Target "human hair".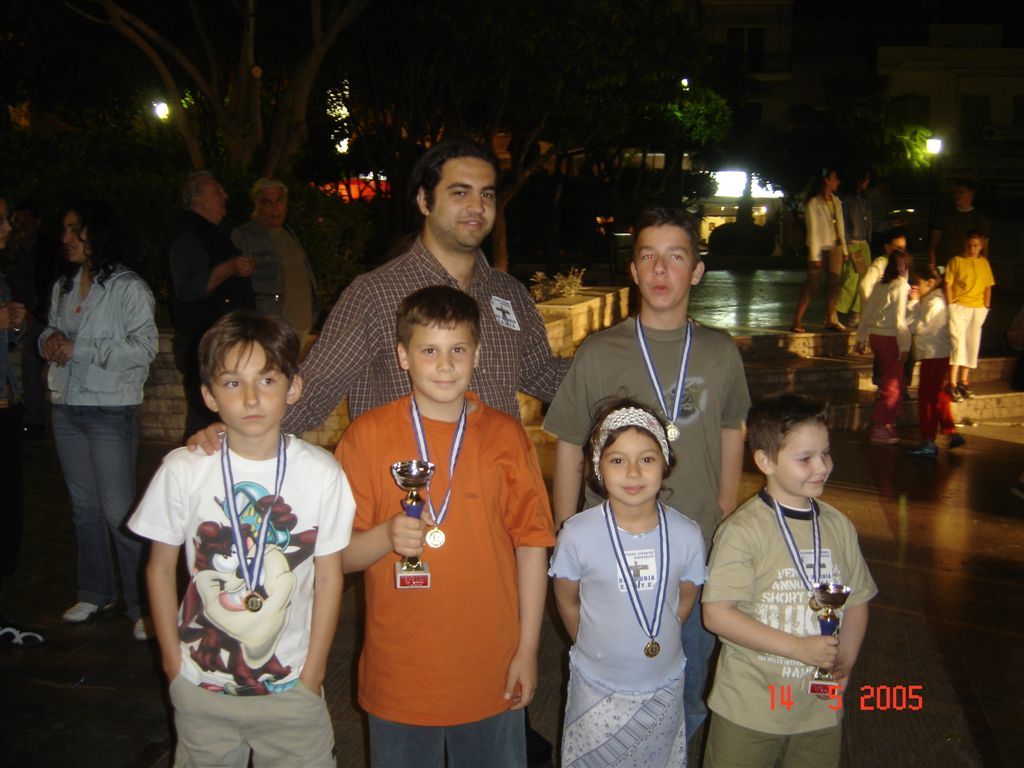
Target region: region(412, 137, 501, 216).
